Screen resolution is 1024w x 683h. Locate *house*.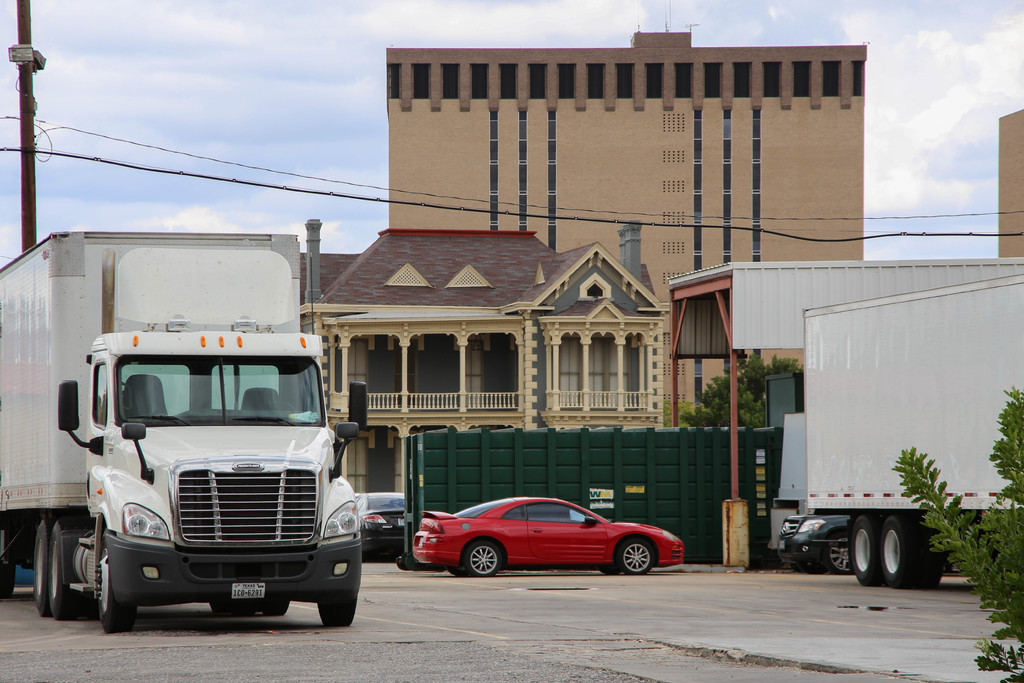
select_region(296, 230, 684, 500).
